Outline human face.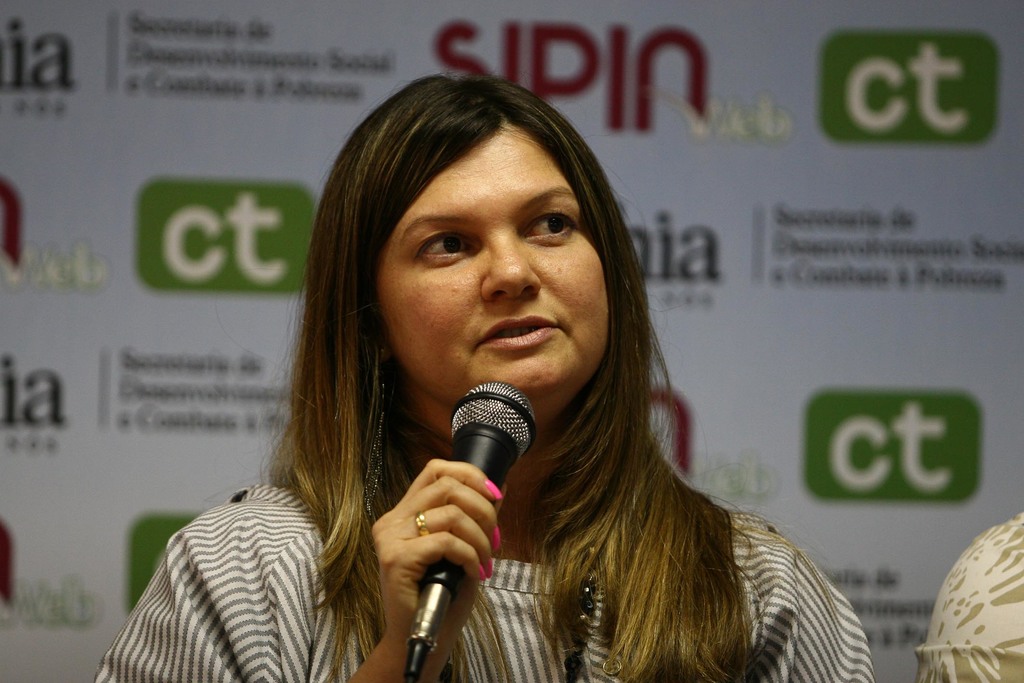
Outline: bbox=(376, 121, 611, 407).
